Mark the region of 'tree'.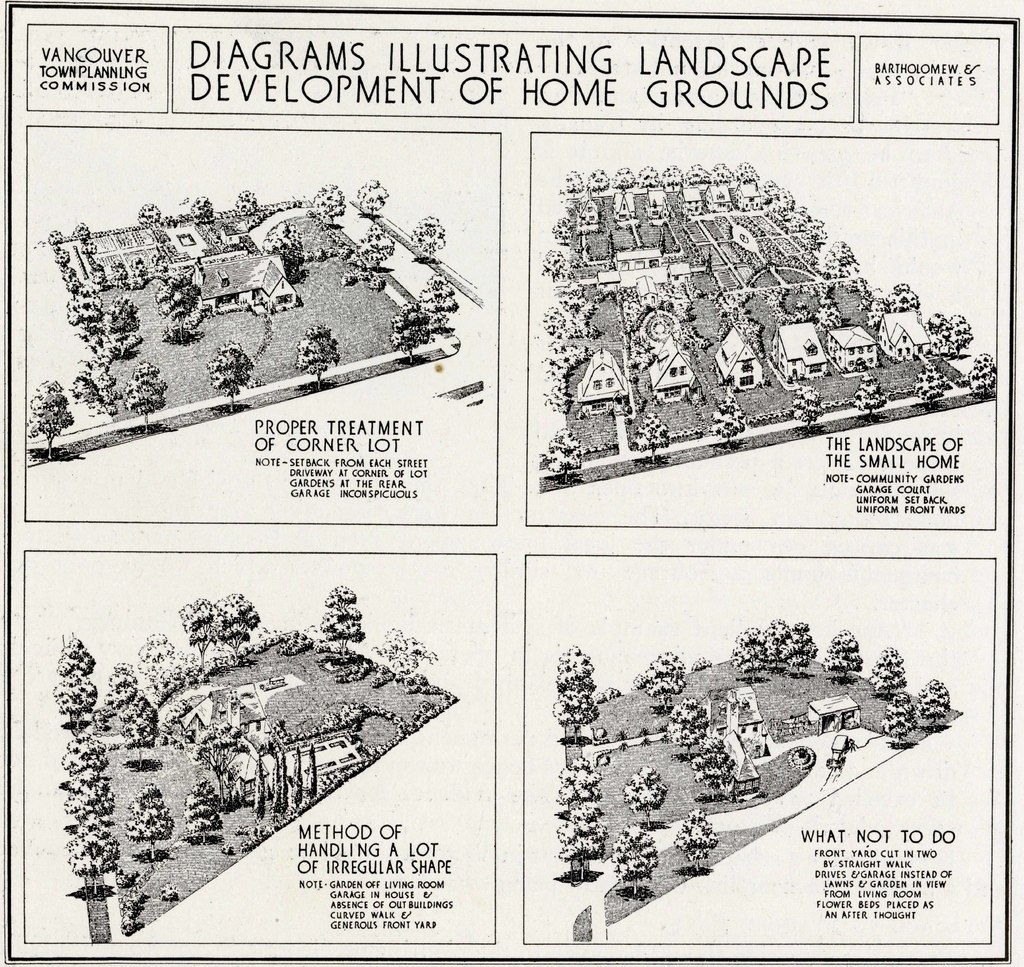
Region: crop(383, 293, 426, 359).
